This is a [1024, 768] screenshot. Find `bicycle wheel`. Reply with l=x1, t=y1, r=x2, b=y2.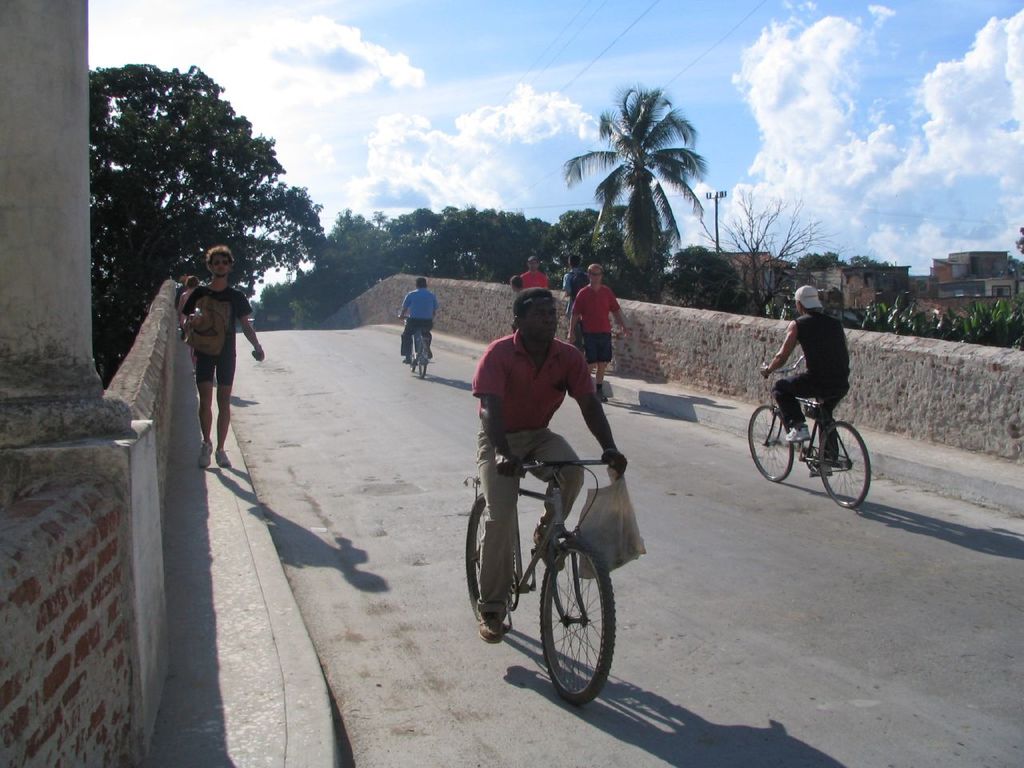
l=416, t=338, r=430, b=382.
